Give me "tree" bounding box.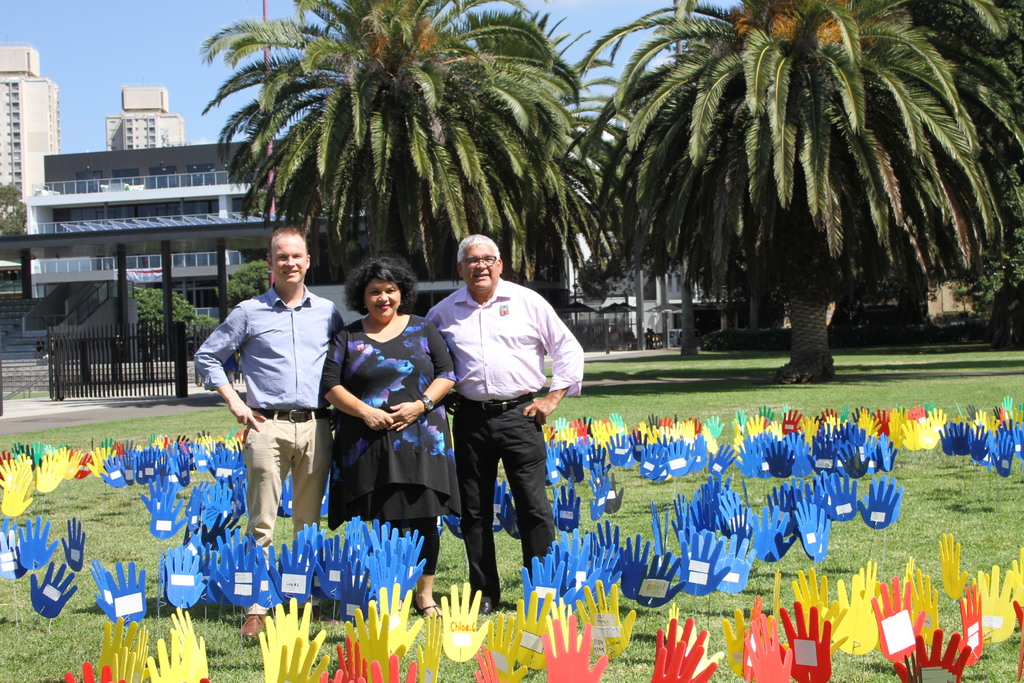
select_region(212, 260, 278, 309).
